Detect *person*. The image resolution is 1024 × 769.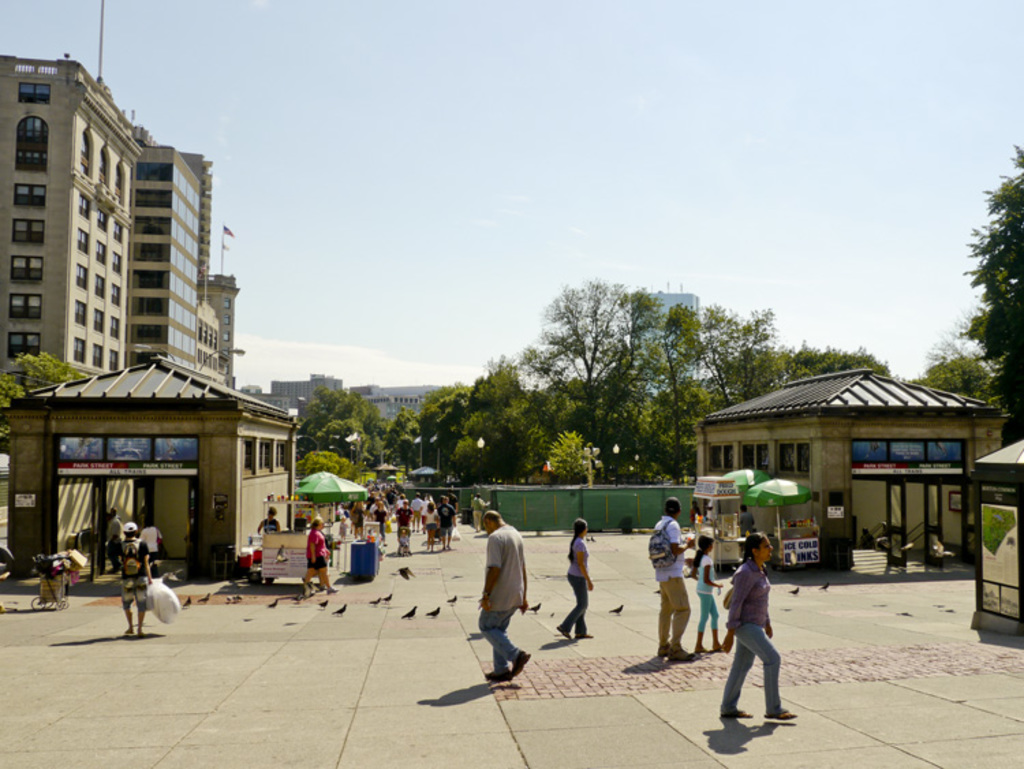
254 503 279 587.
